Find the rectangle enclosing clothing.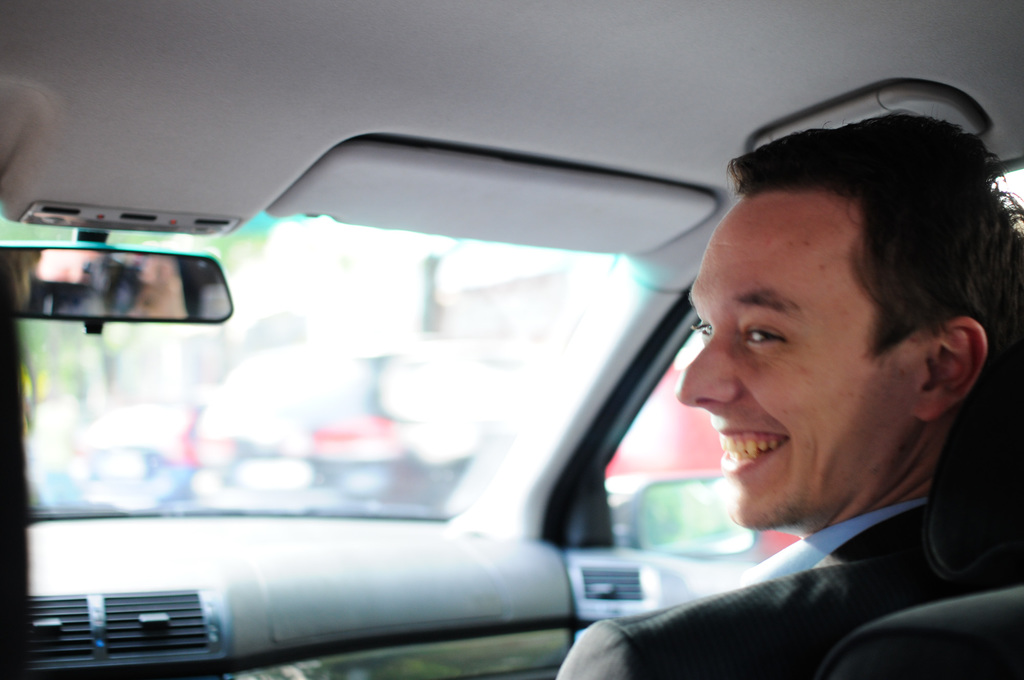
<box>584,419,1006,670</box>.
